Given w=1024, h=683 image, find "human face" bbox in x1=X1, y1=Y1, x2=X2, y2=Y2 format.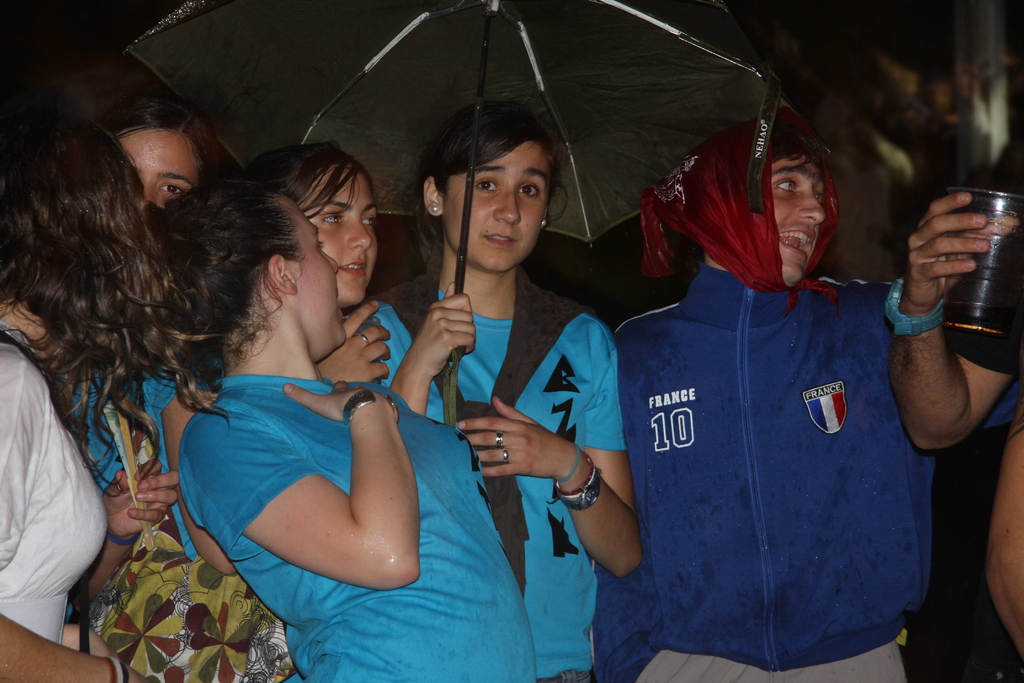
x1=297, y1=165, x2=381, y2=307.
